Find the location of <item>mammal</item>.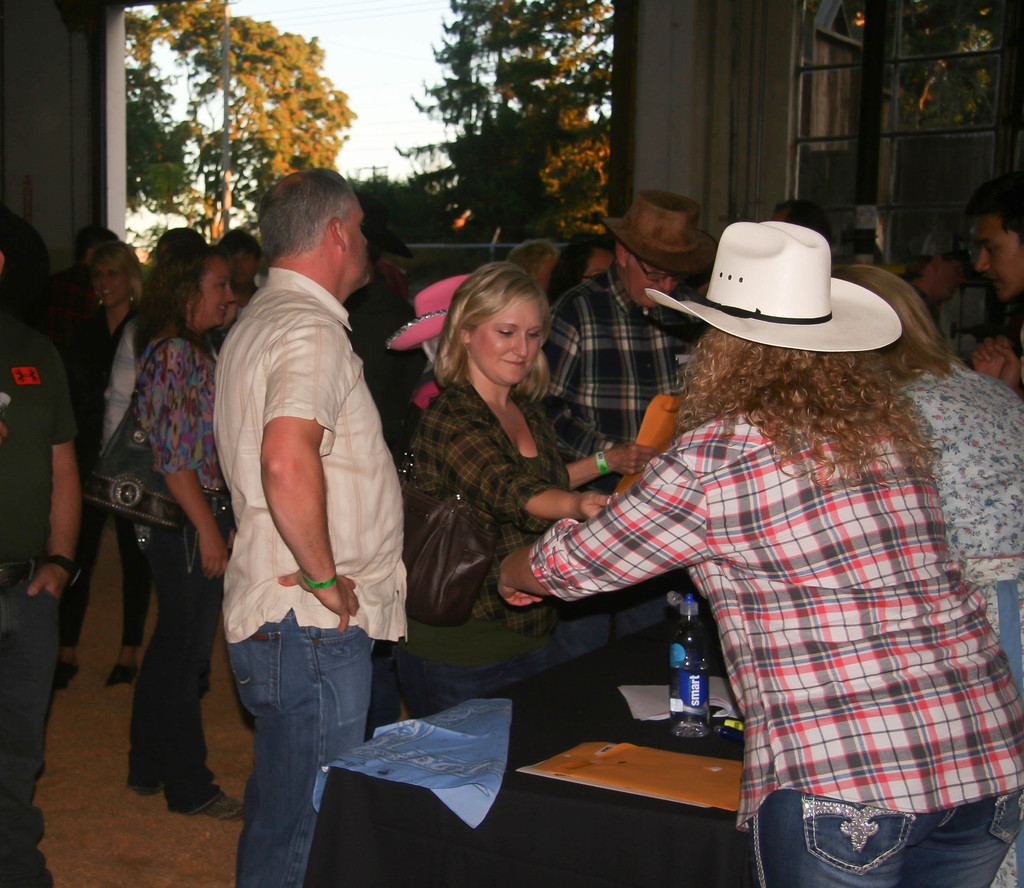
Location: 529/189/723/484.
